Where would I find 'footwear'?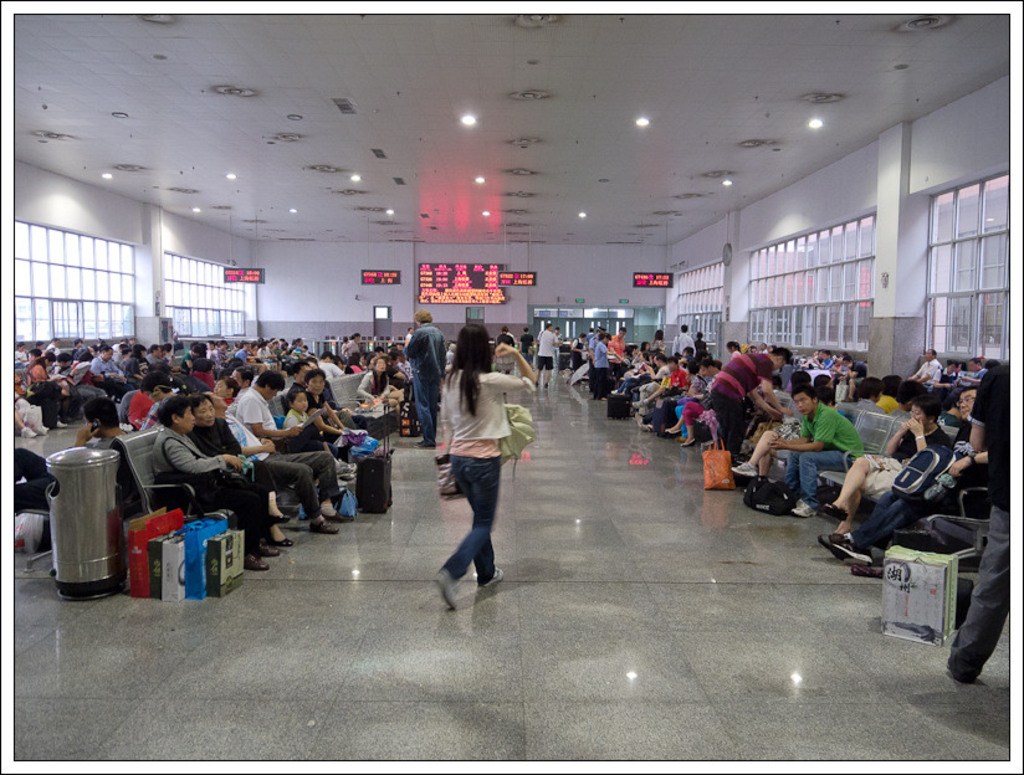
At [434, 565, 460, 619].
